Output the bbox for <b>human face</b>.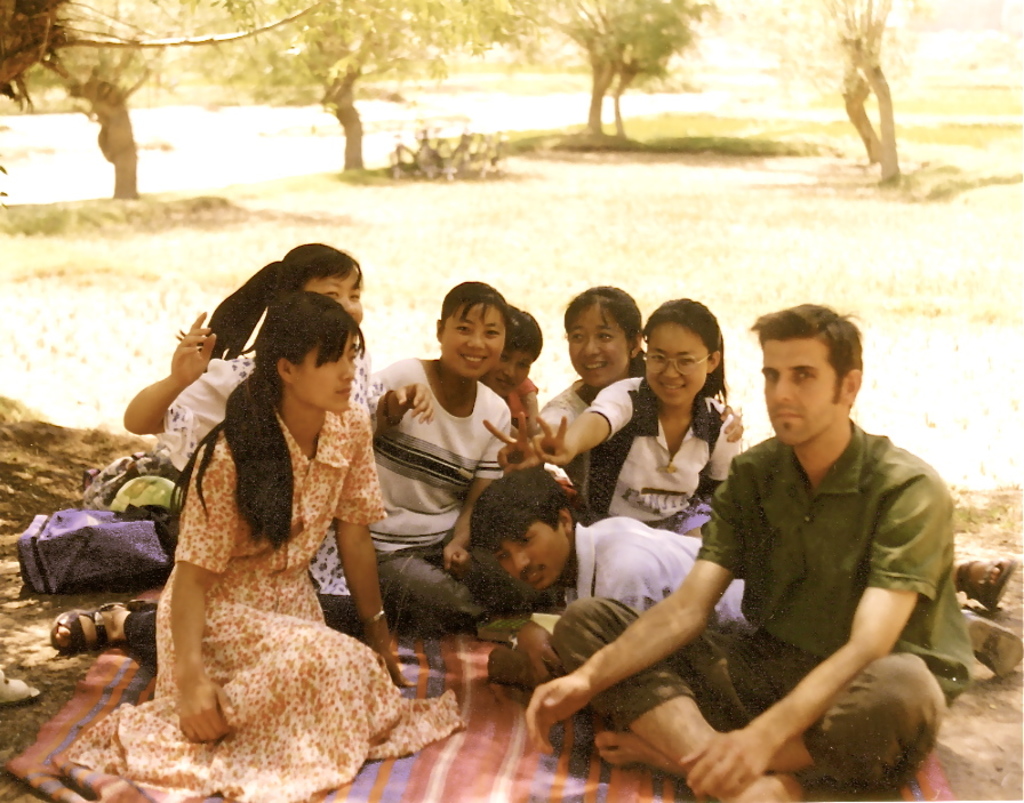
detection(438, 302, 501, 383).
